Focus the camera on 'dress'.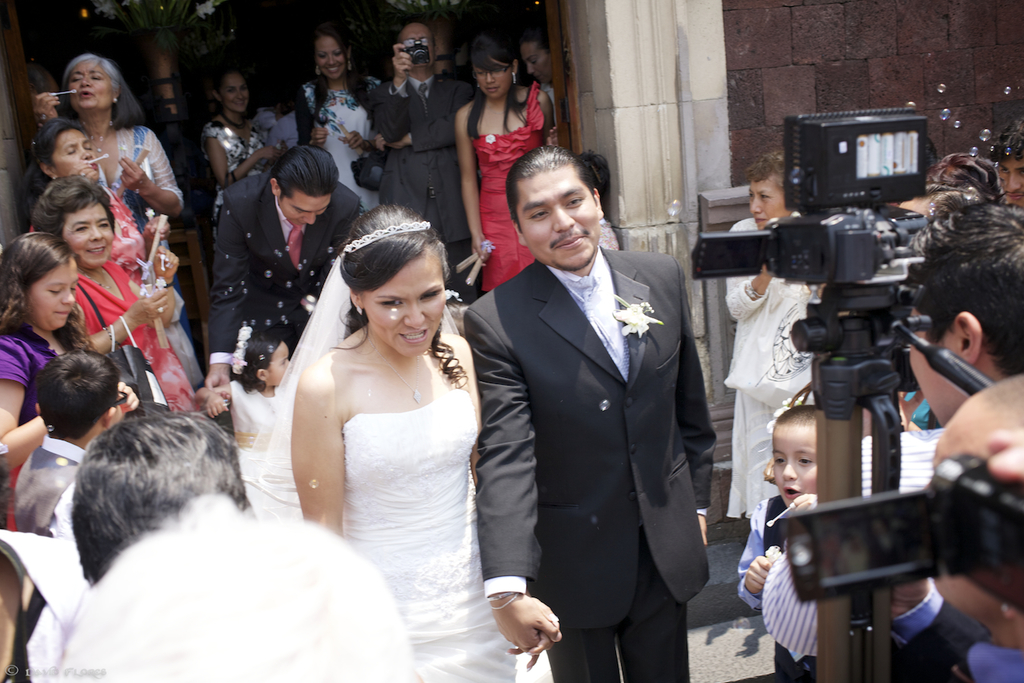
Focus region: {"x1": 197, "y1": 205, "x2": 504, "y2": 682}.
